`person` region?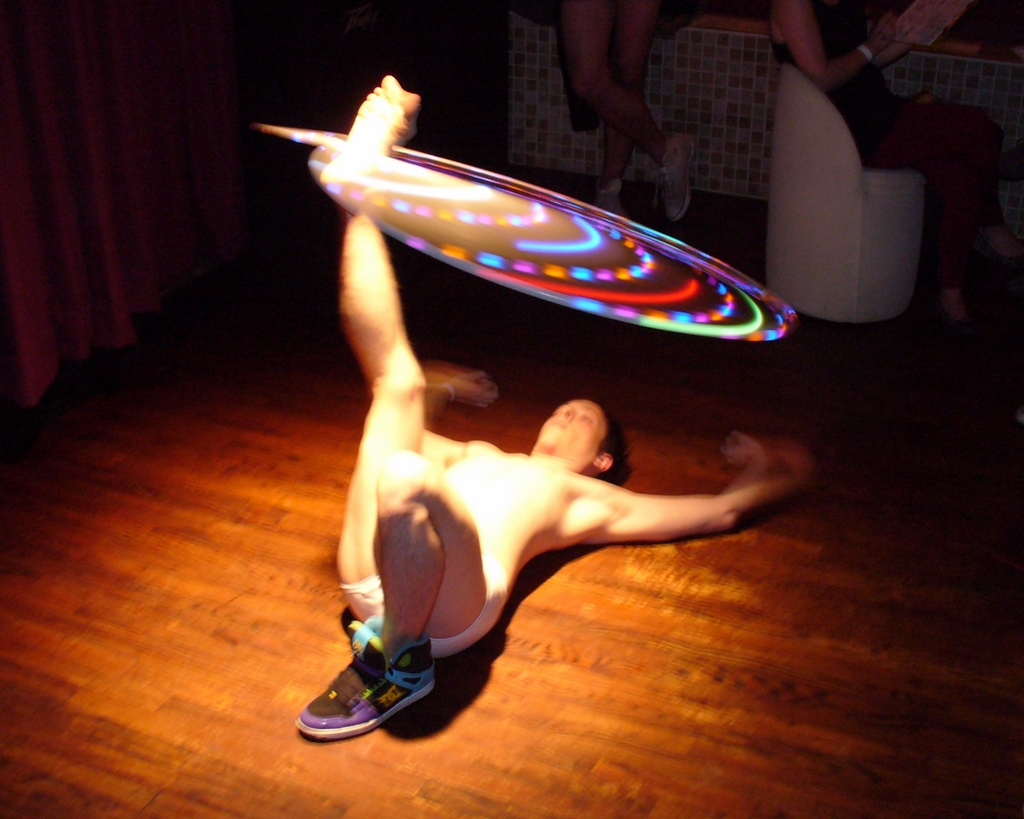
[265, 91, 812, 734]
